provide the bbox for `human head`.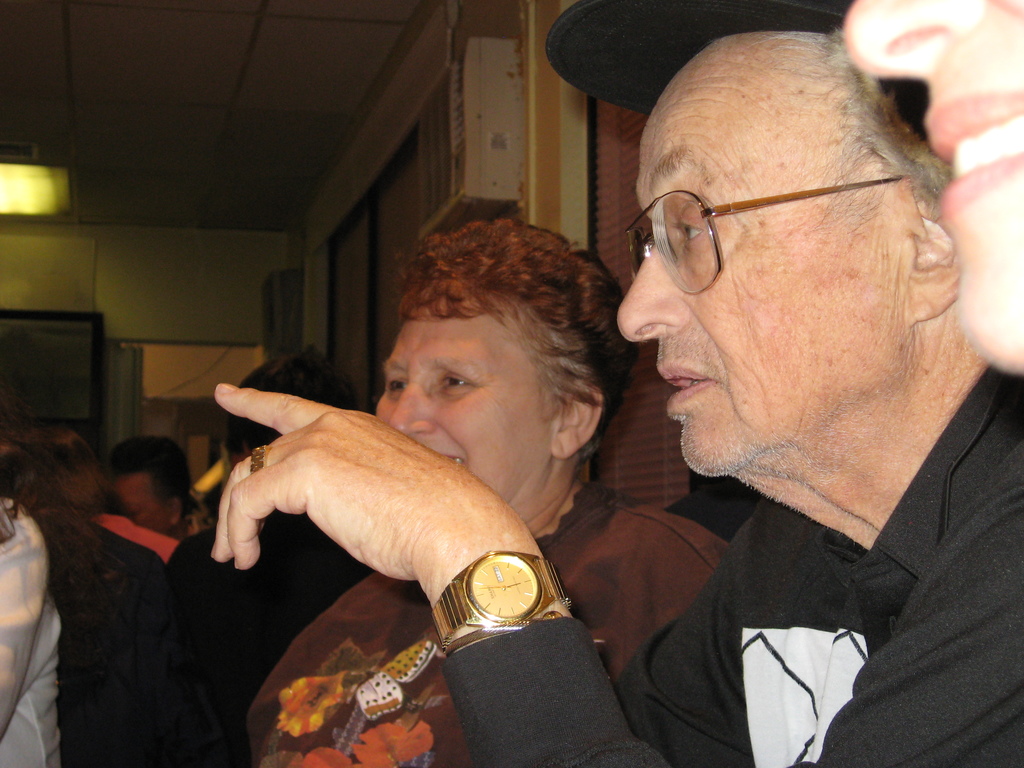
615 0 982 479.
